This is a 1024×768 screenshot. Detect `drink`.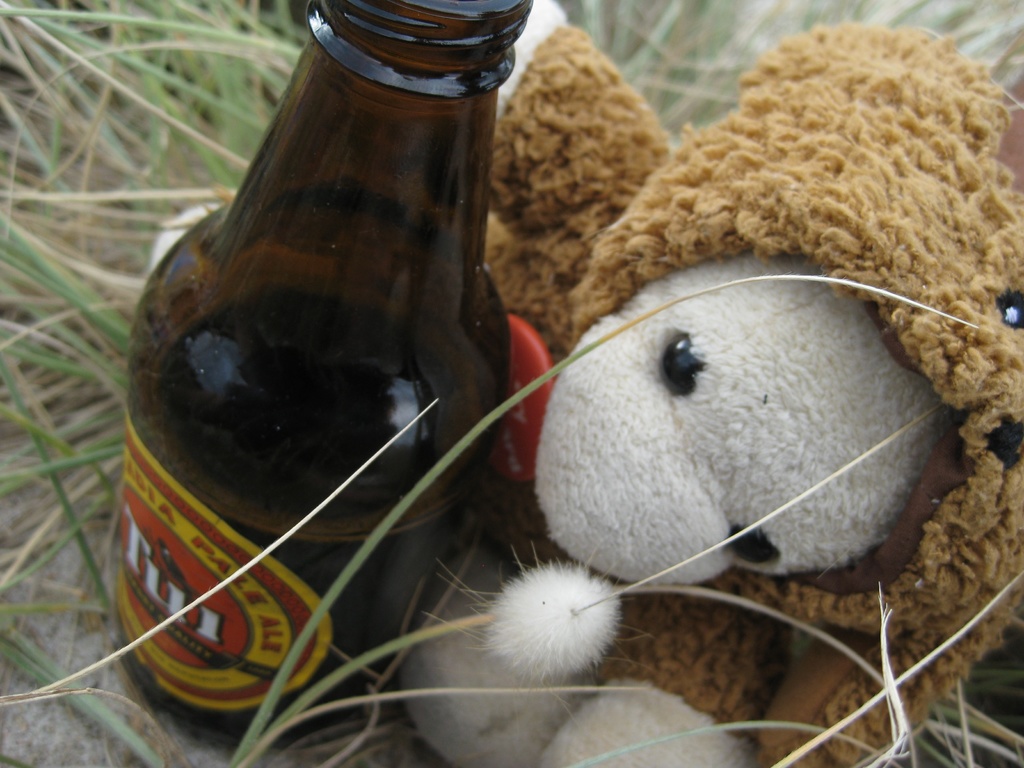
124:285:503:733.
